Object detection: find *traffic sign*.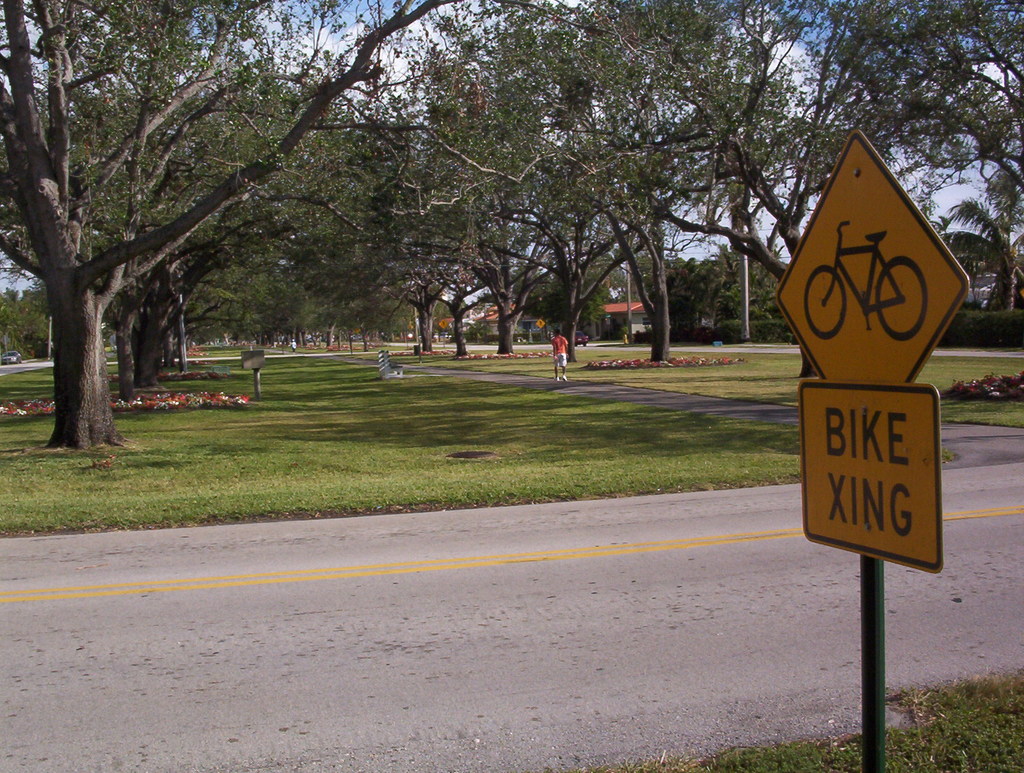
crop(801, 391, 946, 580).
